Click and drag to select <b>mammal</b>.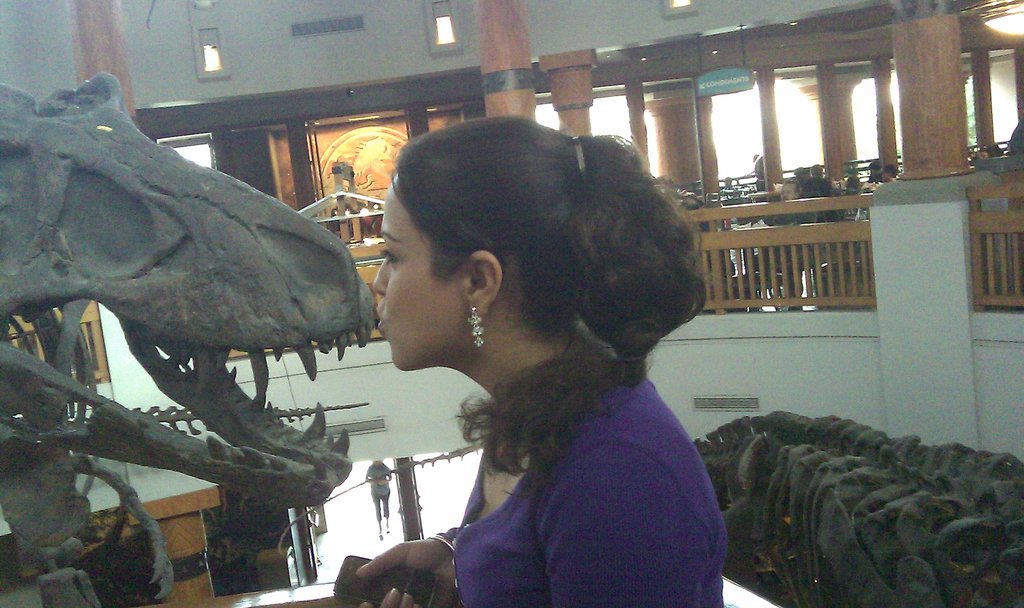
Selection: 884:163:897:179.
